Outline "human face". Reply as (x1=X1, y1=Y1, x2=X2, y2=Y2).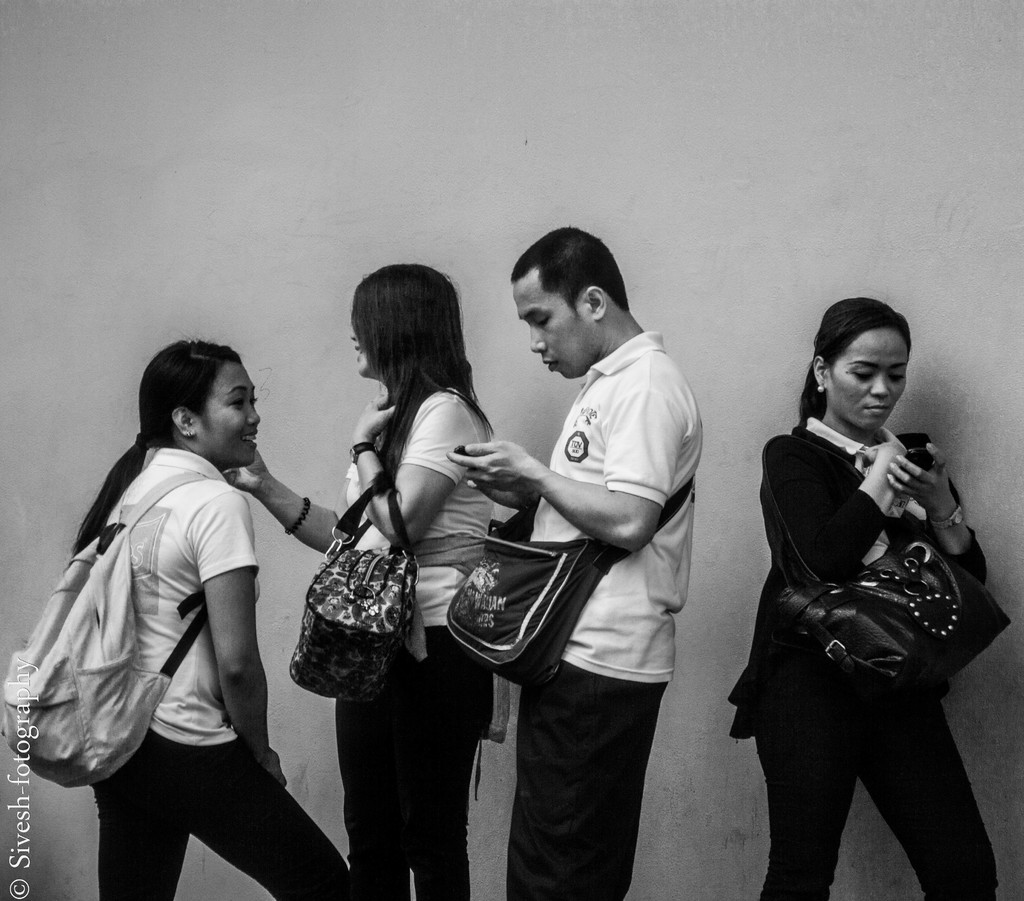
(x1=187, y1=358, x2=264, y2=471).
